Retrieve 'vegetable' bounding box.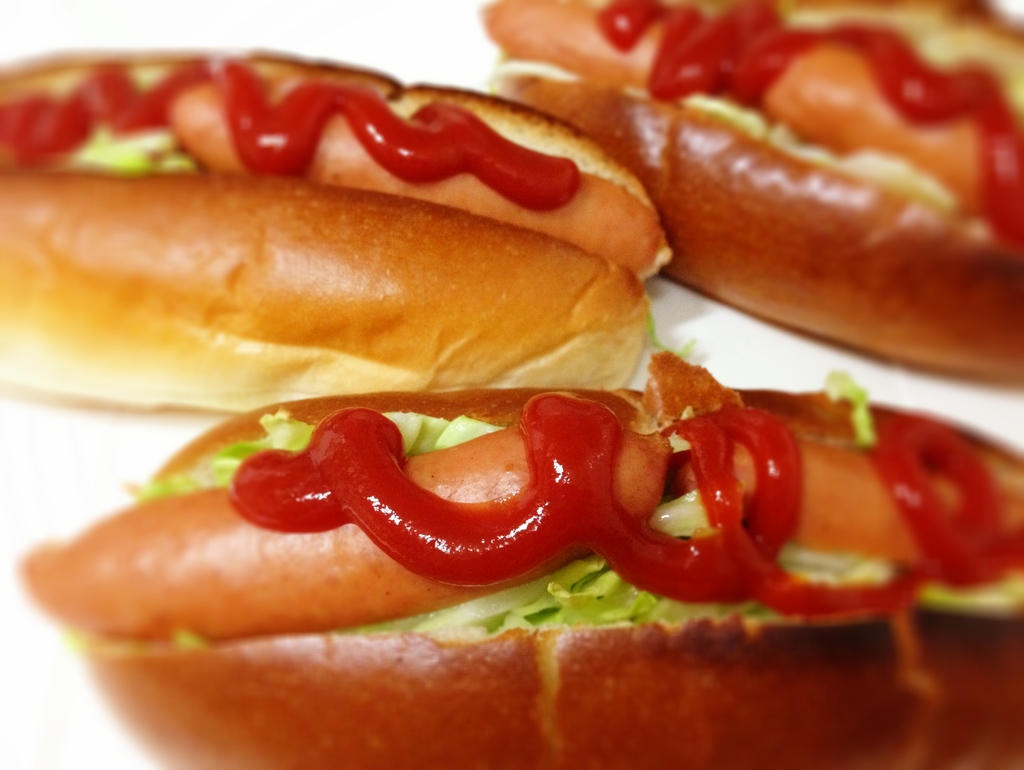
Bounding box: box=[69, 122, 200, 176].
